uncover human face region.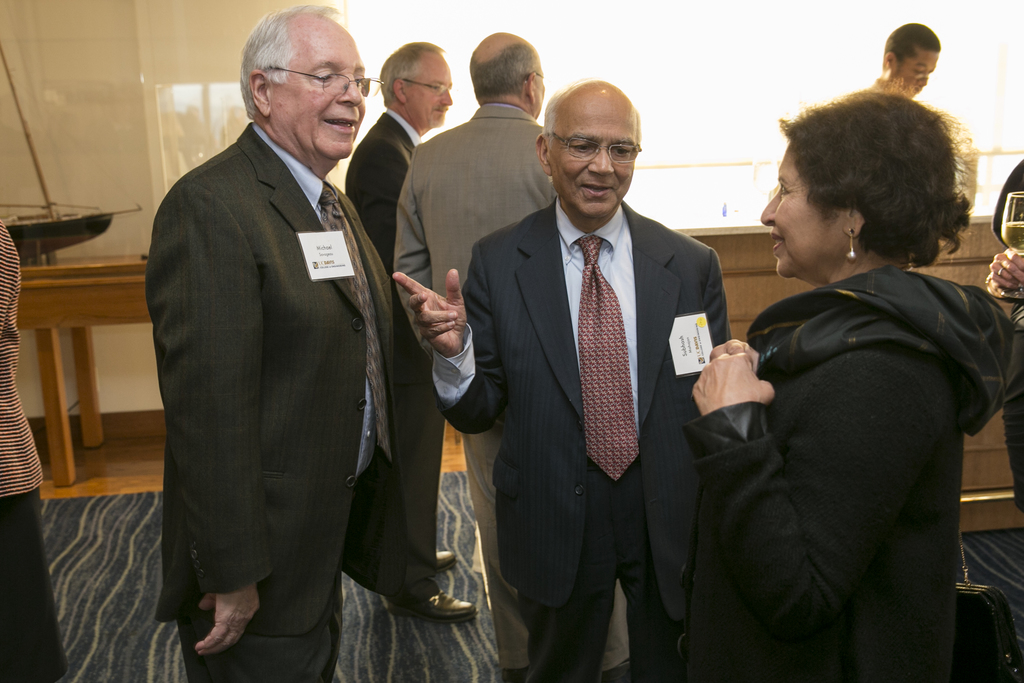
Uncovered: locate(552, 78, 639, 219).
